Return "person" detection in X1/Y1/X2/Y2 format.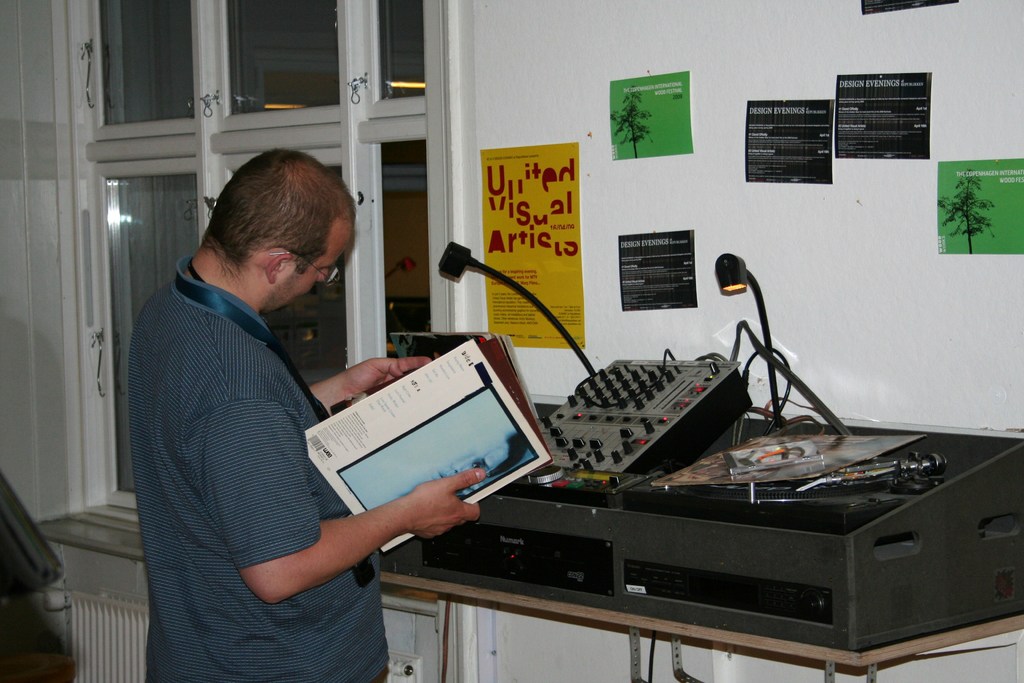
116/127/393/671.
